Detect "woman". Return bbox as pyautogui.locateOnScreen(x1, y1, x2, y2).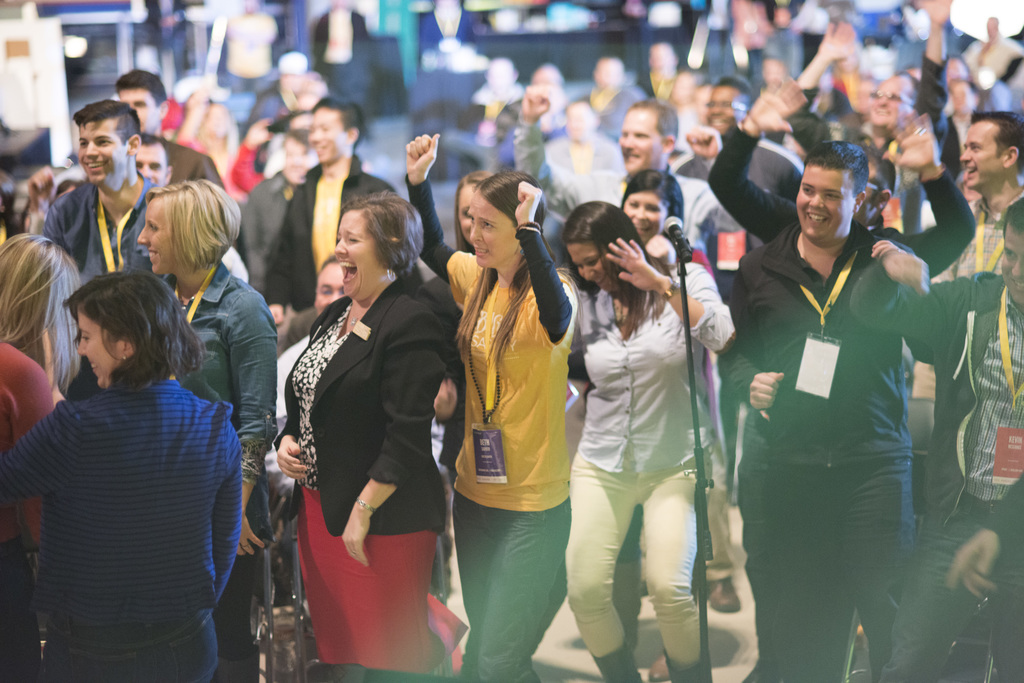
pyautogui.locateOnScreen(572, 193, 782, 682).
